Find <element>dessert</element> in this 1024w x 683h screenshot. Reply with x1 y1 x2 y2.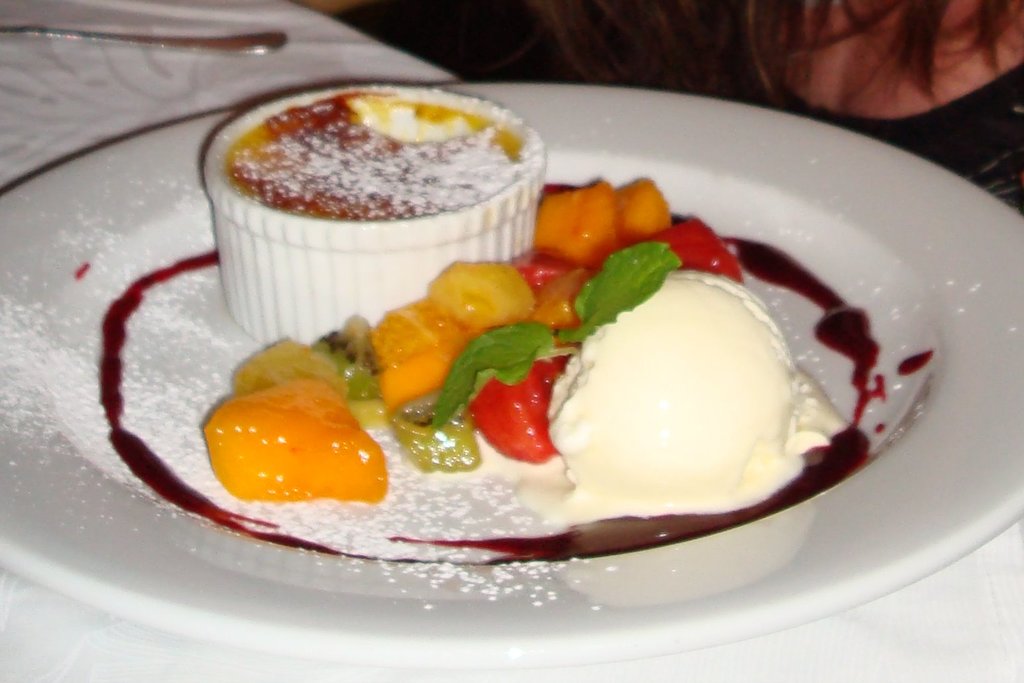
178 79 557 353.
